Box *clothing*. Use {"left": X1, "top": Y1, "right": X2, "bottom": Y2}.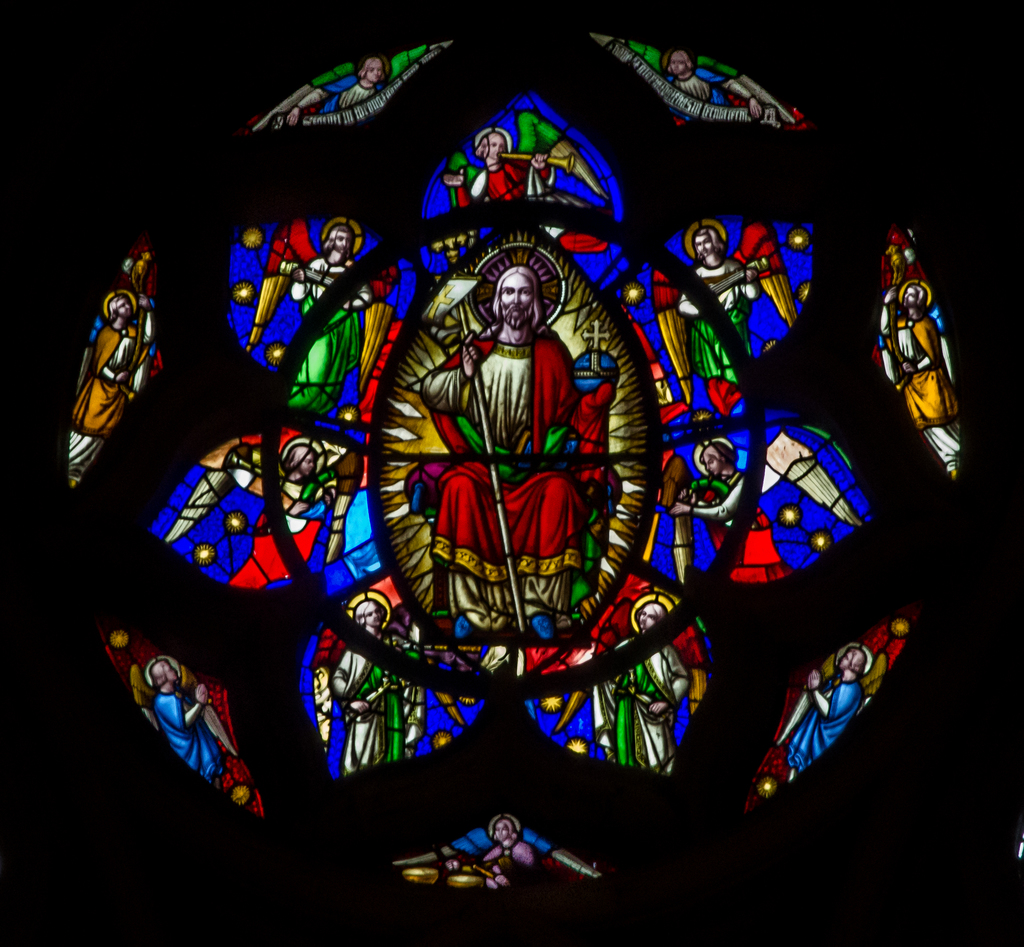
{"left": 288, "top": 255, "right": 375, "bottom": 410}.
